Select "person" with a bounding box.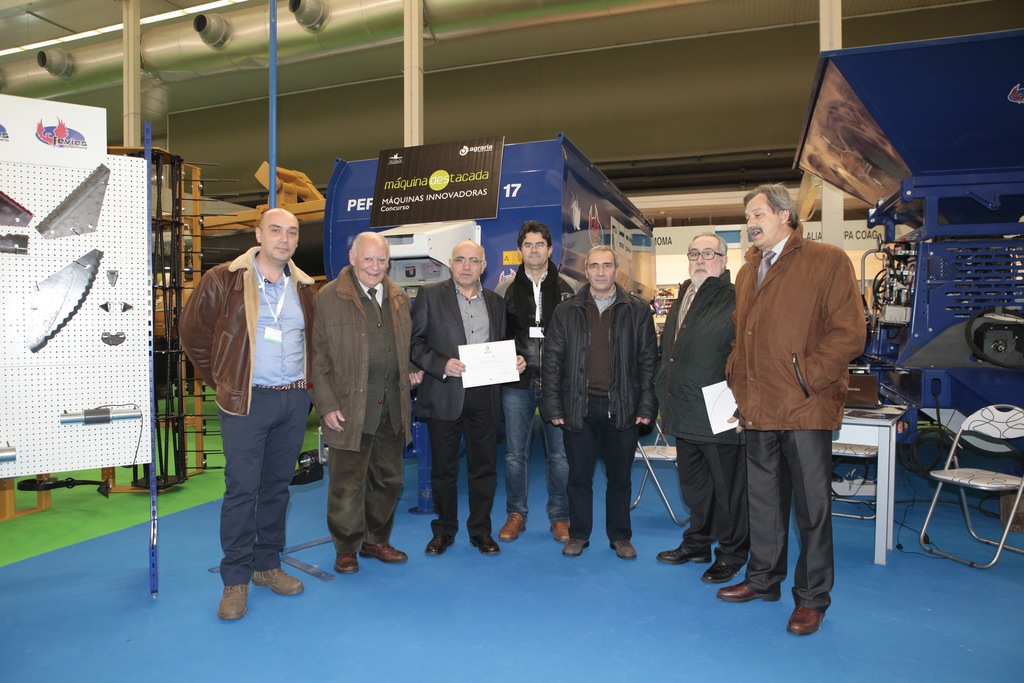
l=648, t=224, r=751, b=591.
